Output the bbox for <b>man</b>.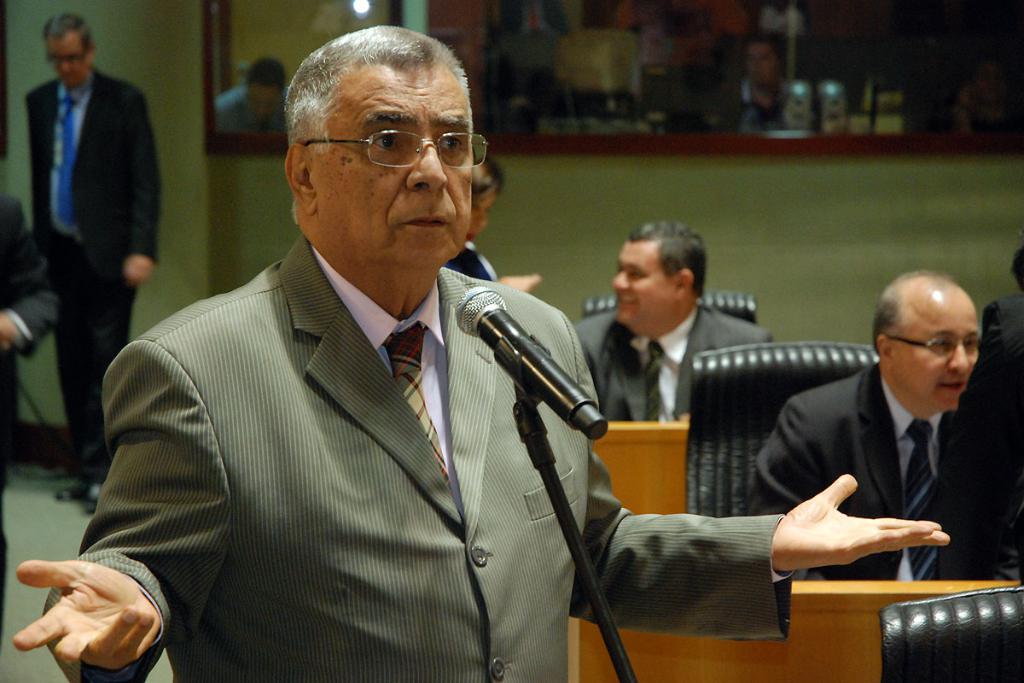
locate(571, 220, 776, 420).
